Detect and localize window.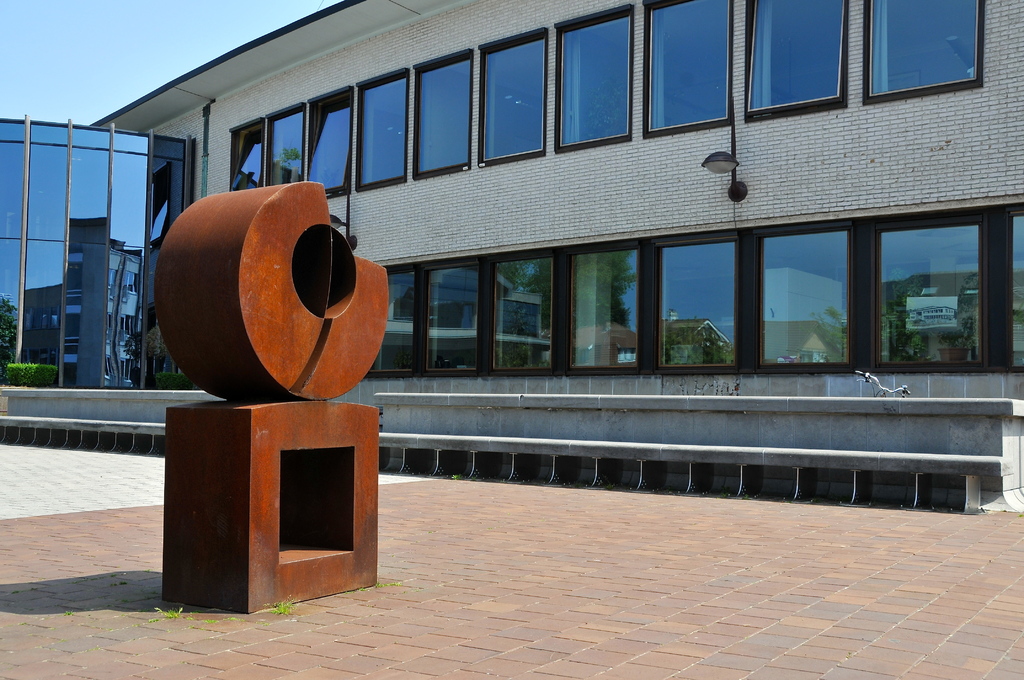
Localized at rect(409, 45, 471, 182).
